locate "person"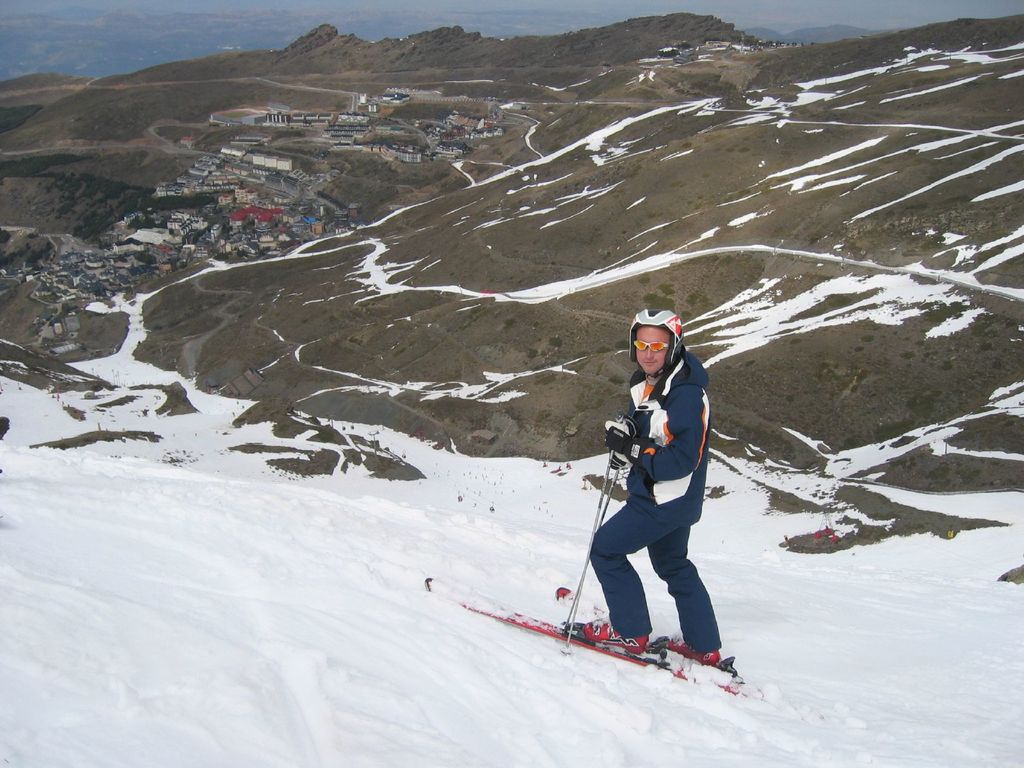
bbox(563, 309, 719, 668)
